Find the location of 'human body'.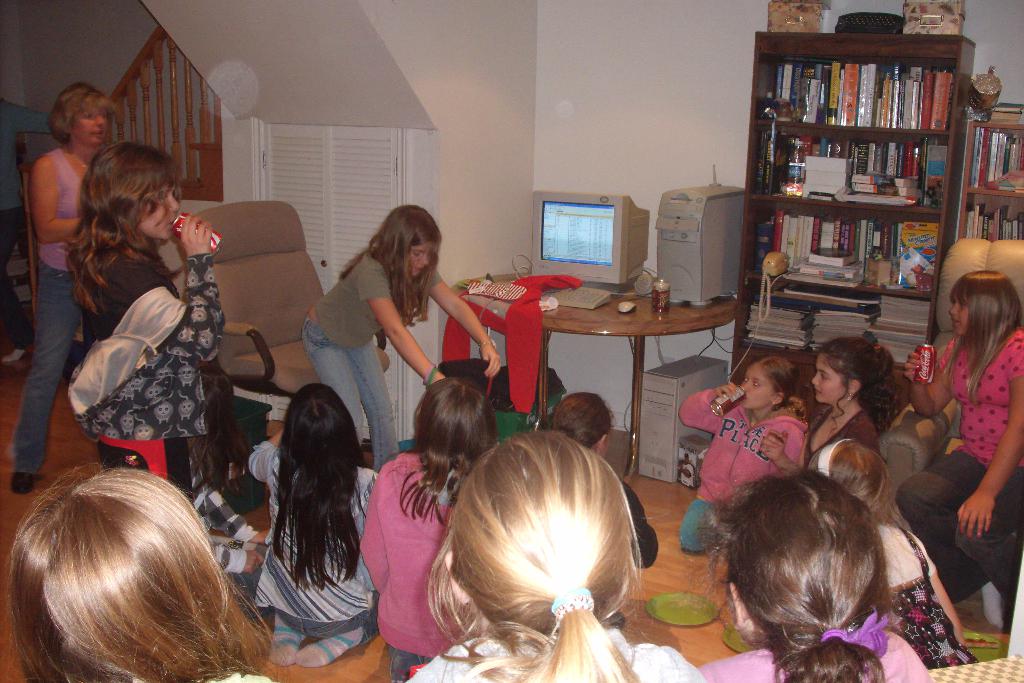
Location: left=7, top=147, right=97, bottom=493.
